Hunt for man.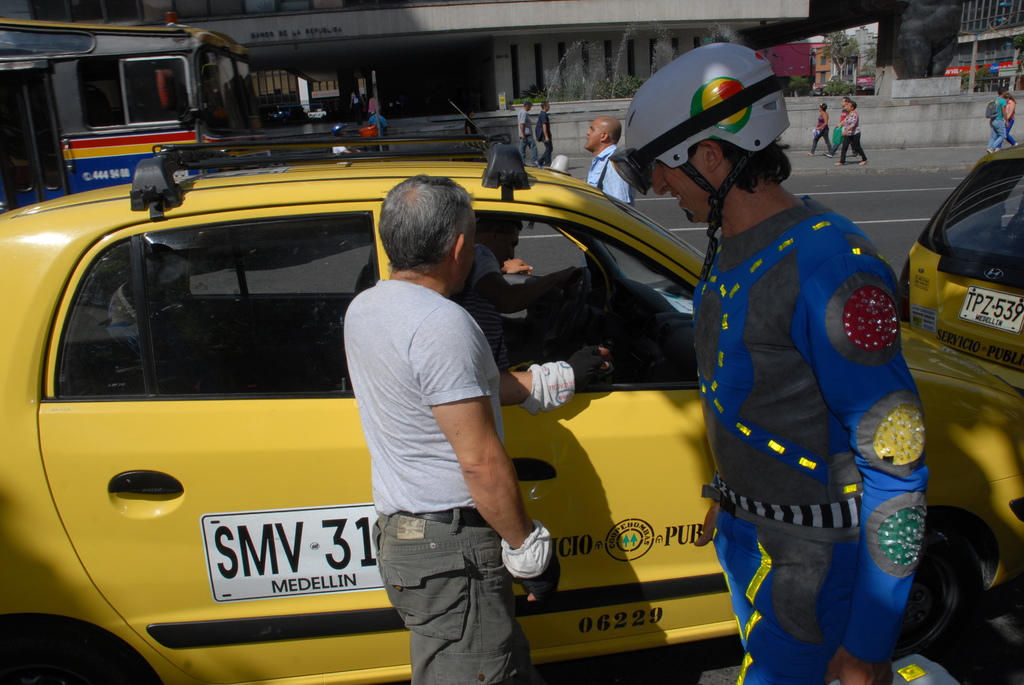
Hunted down at bbox(988, 86, 1010, 156).
